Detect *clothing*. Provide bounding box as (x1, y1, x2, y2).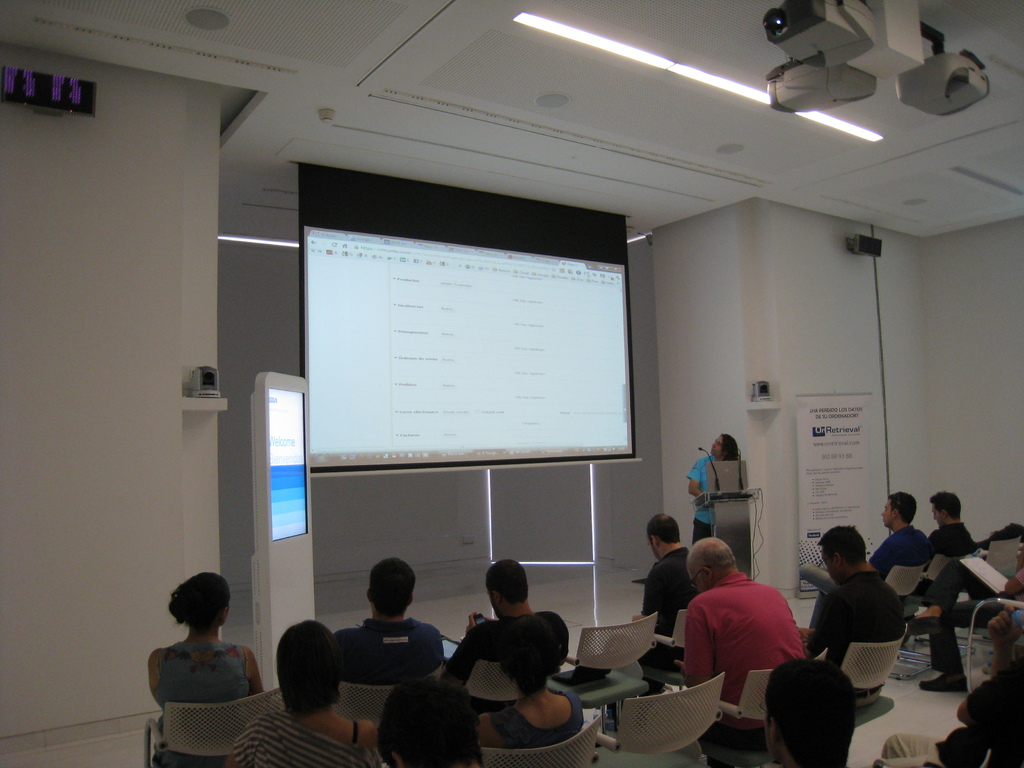
(912, 521, 975, 596).
